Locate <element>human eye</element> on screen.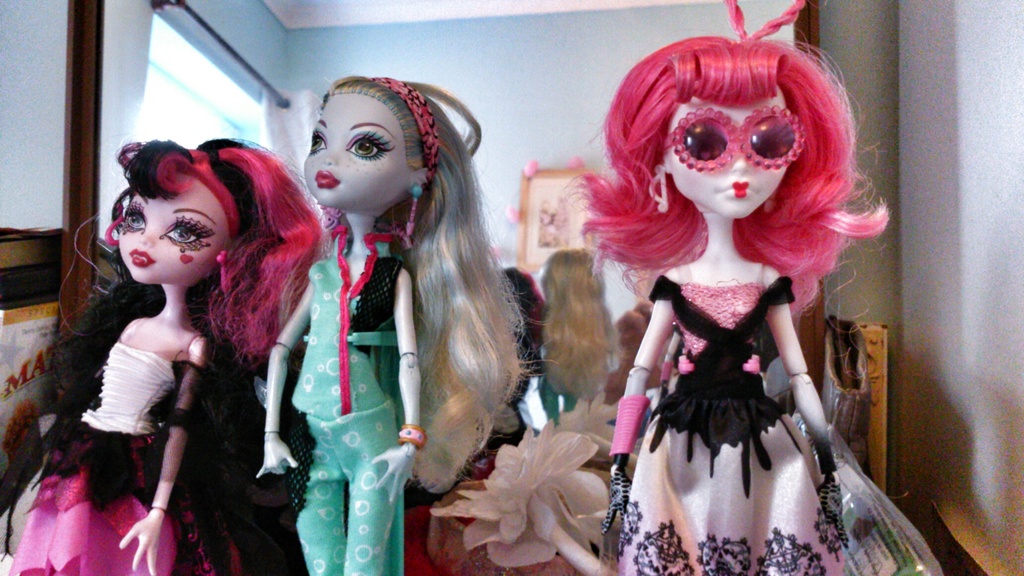
On screen at (left=683, top=128, right=727, bottom=161).
